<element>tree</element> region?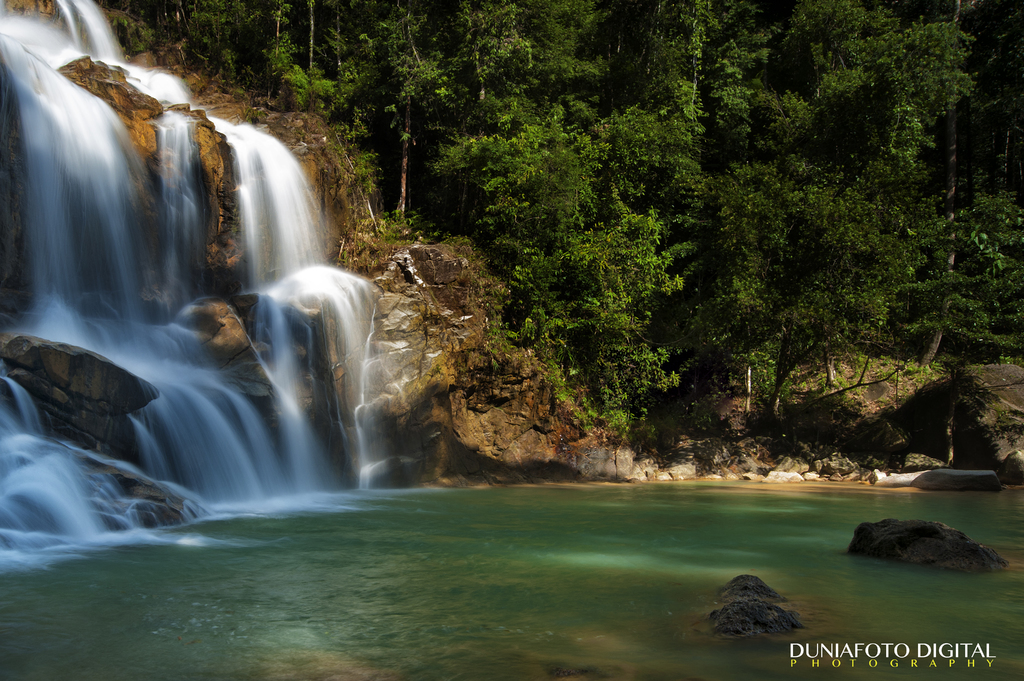
378/49/454/221
